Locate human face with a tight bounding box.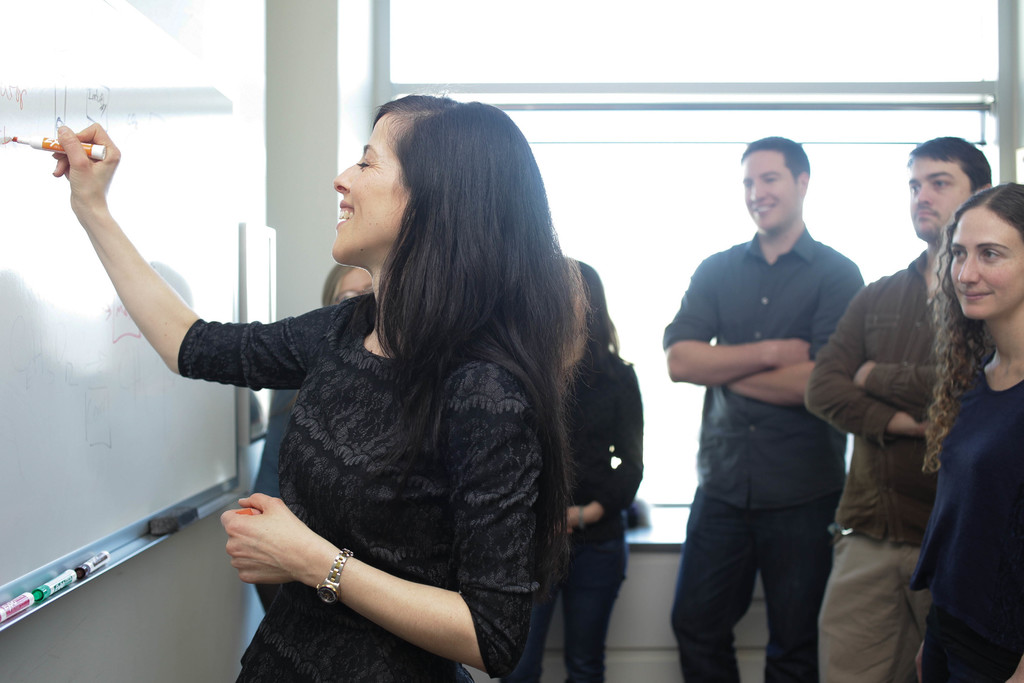
bbox=[741, 148, 797, 231].
